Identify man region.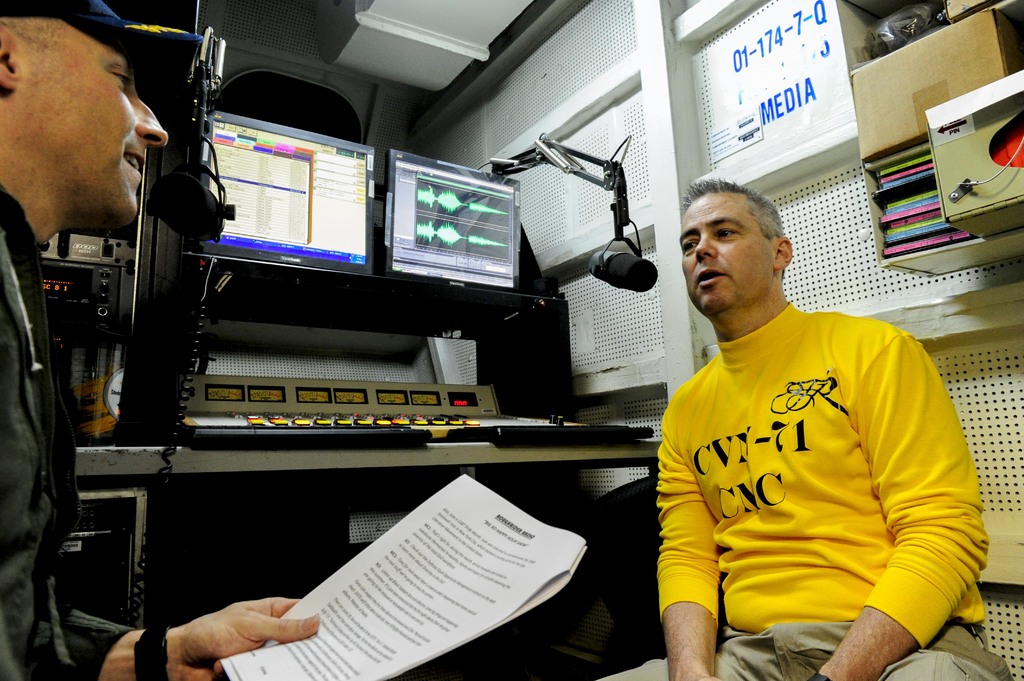
Region: l=0, t=0, r=320, b=680.
